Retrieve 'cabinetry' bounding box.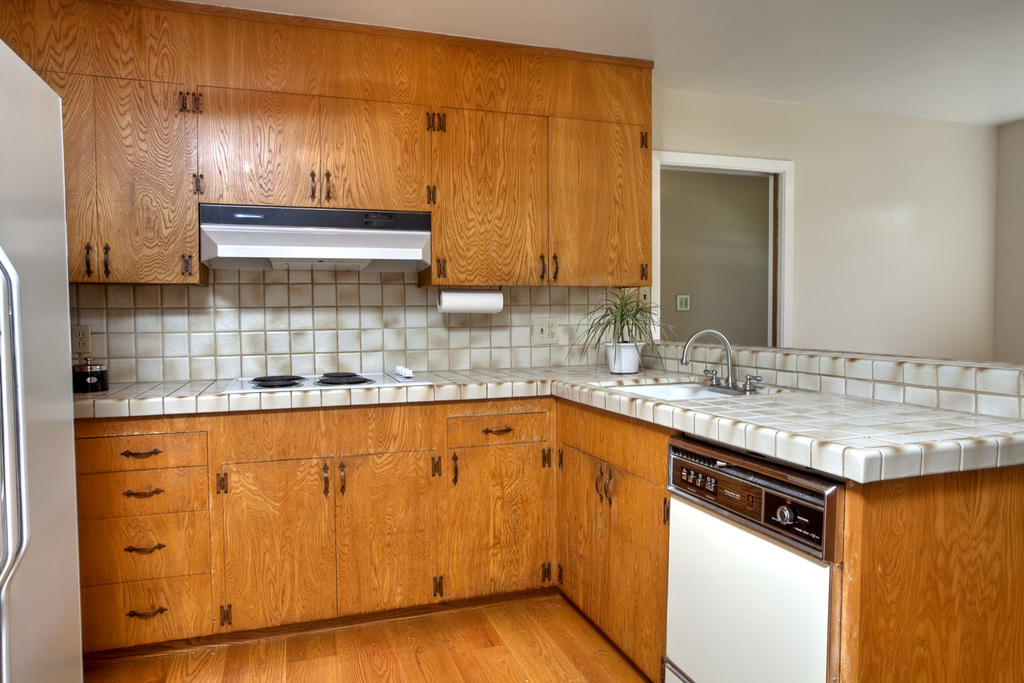
Bounding box: bbox=[62, 393, 554, 663].
